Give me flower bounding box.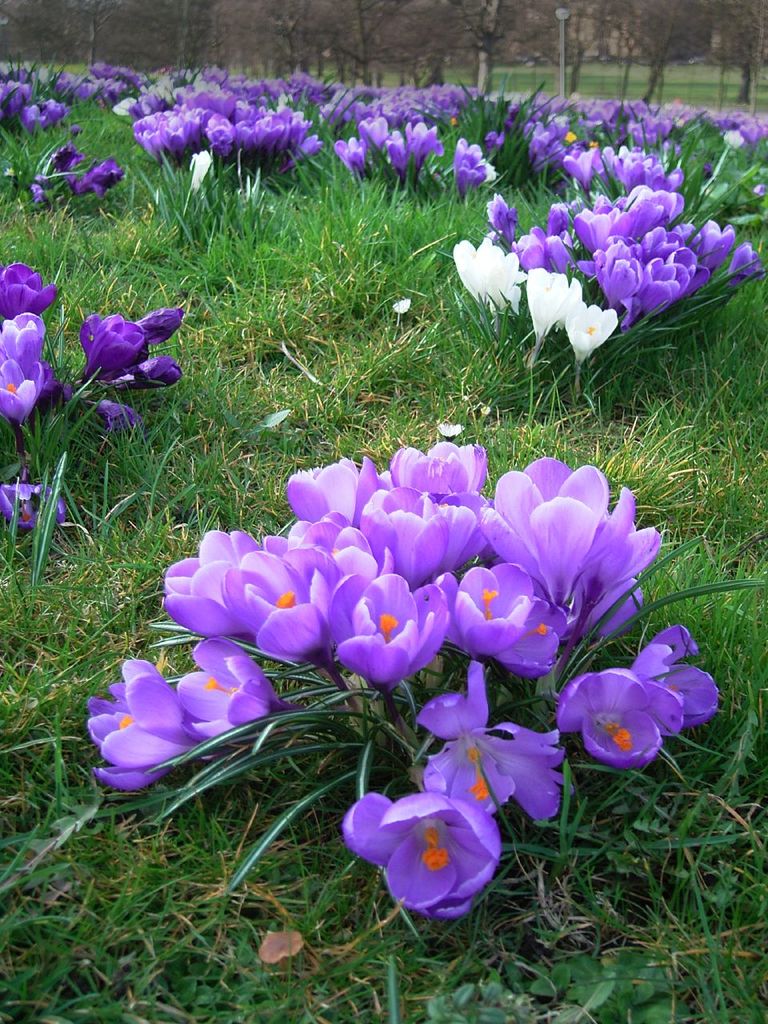
rect(410, 662, 578, 820).
